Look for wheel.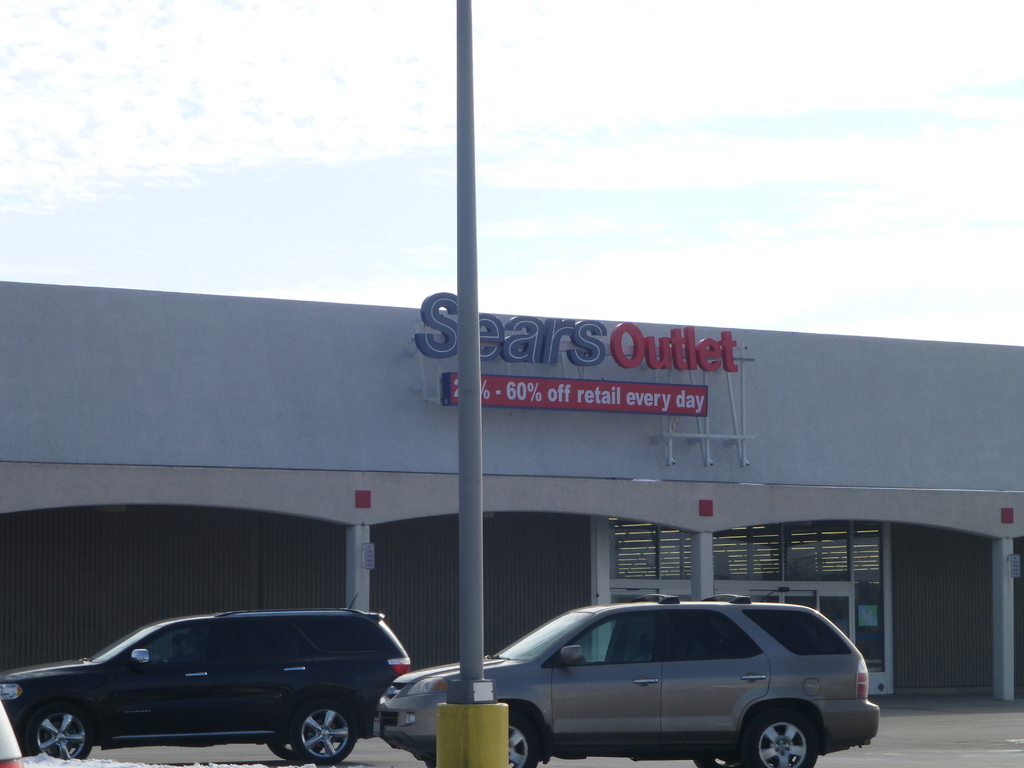
Found: <bbox>271, 706, 318, 760</bbox>.
